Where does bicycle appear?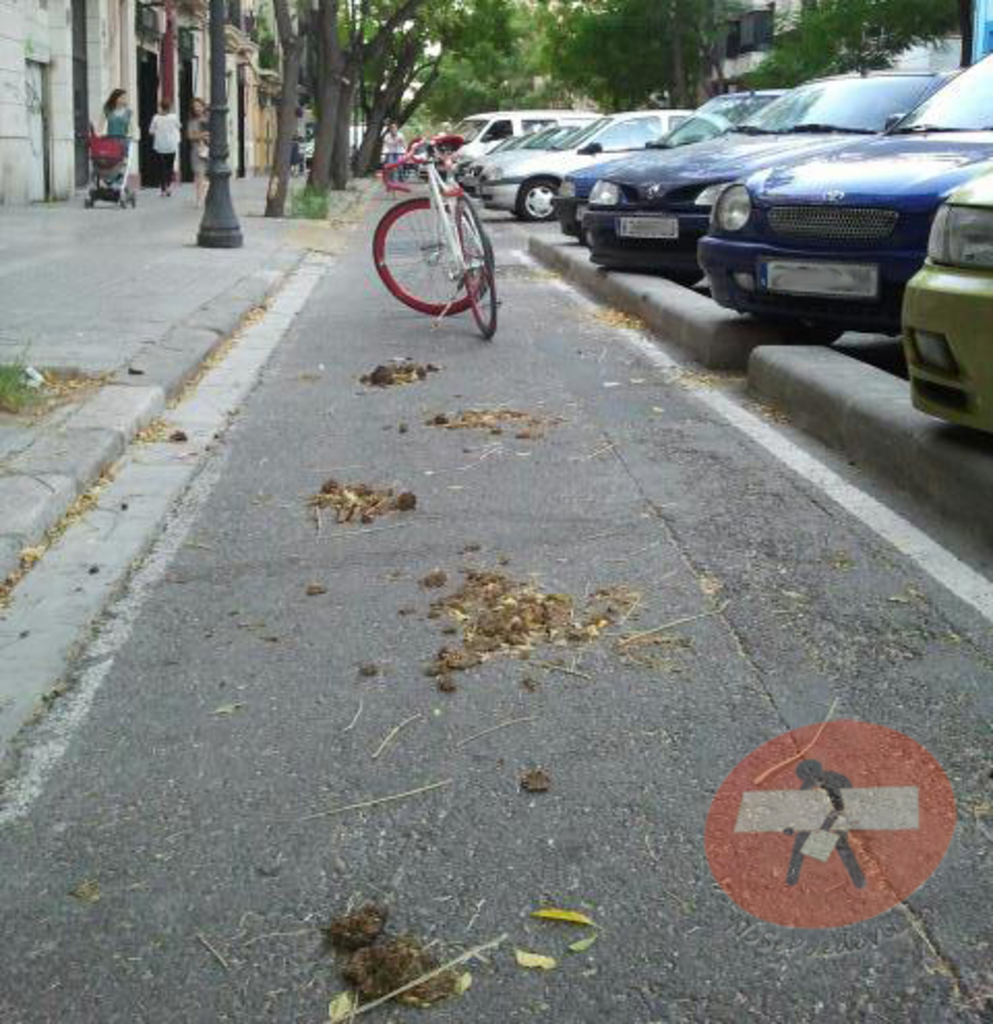
Appears at crop(377, 128, 501, 339).
